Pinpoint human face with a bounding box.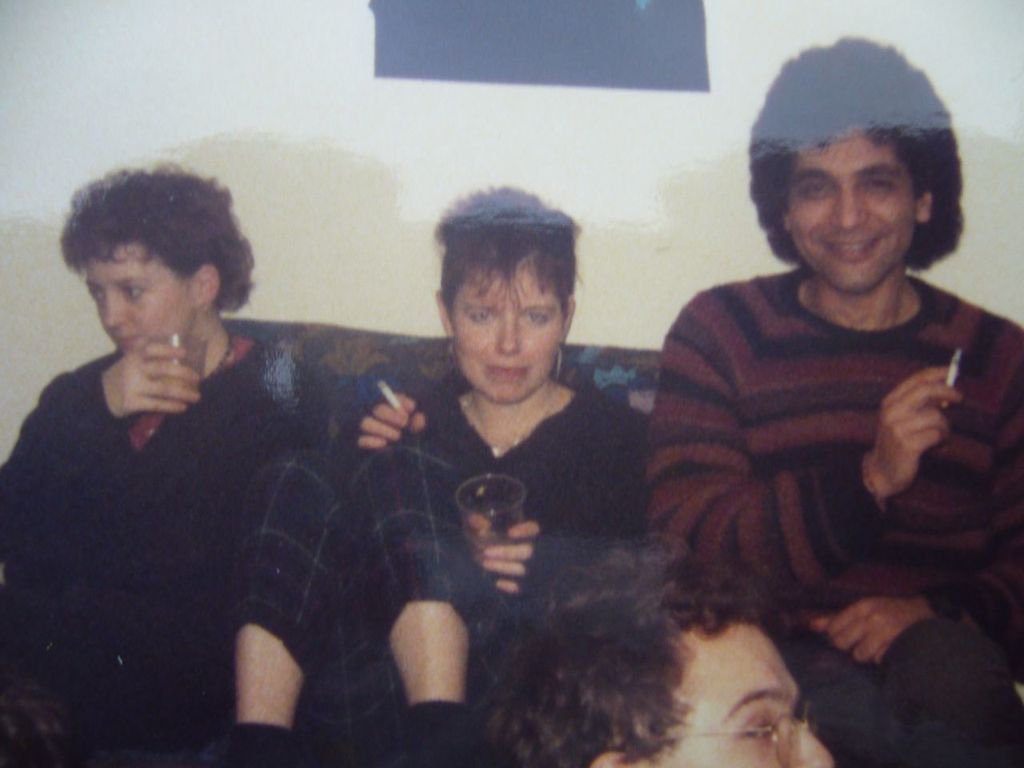
l=790, t=136, r=922, b=298.
